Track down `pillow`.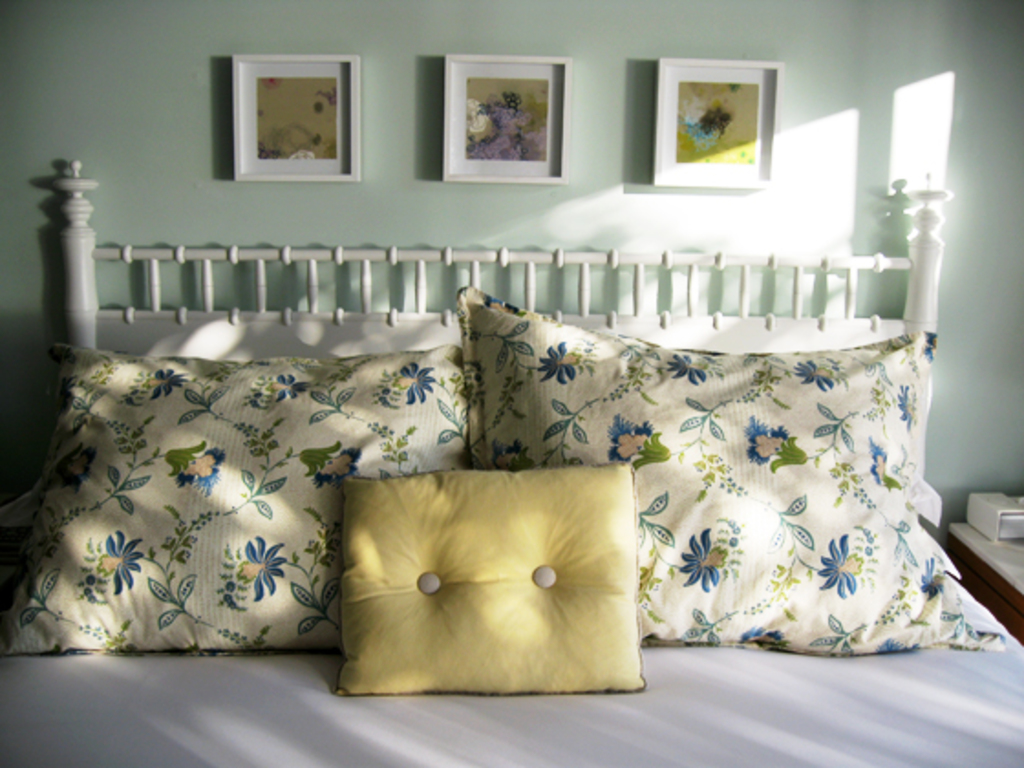
Tracked to box(0, 344, 452, 660).
